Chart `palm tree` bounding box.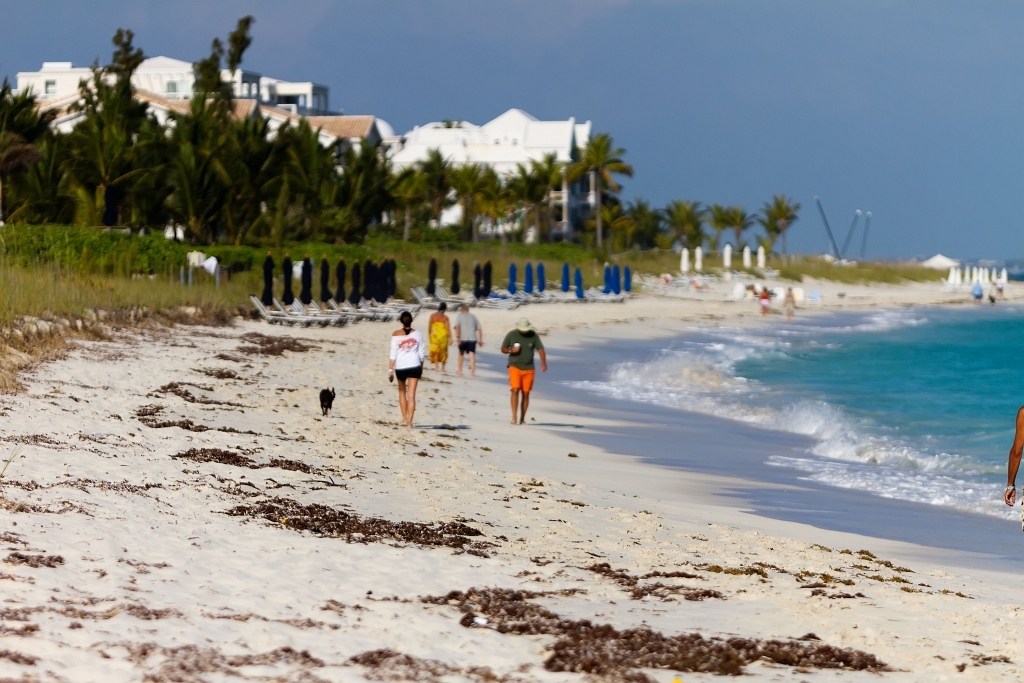
Charted: (508, 163, 540, 255).
